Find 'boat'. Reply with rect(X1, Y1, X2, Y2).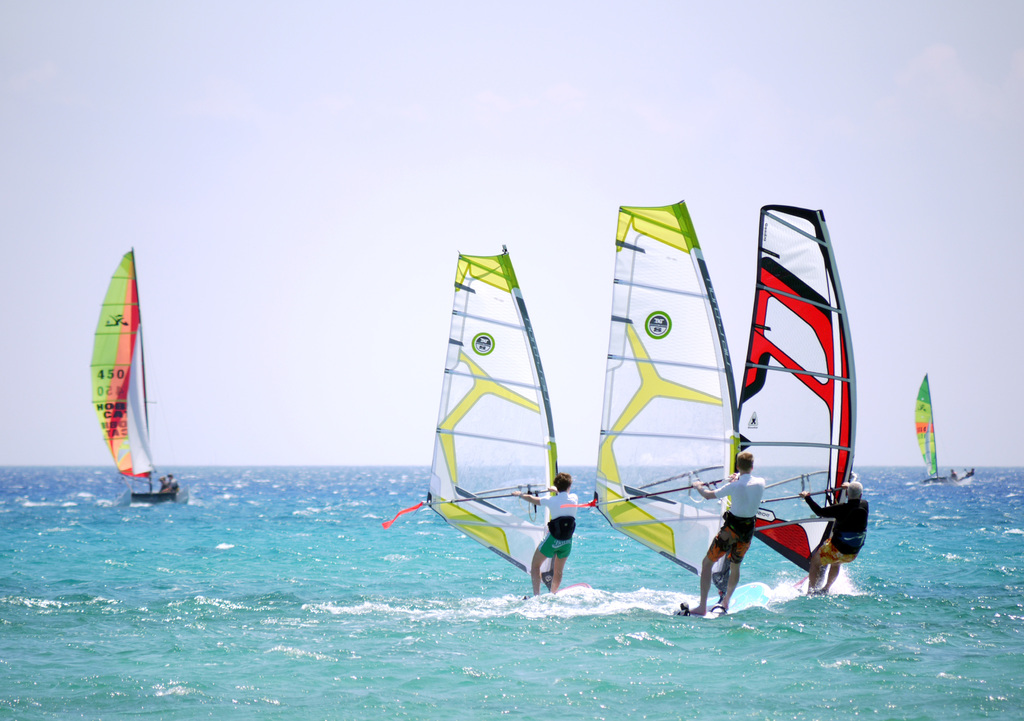
rect(385, 245, 573, 616).
